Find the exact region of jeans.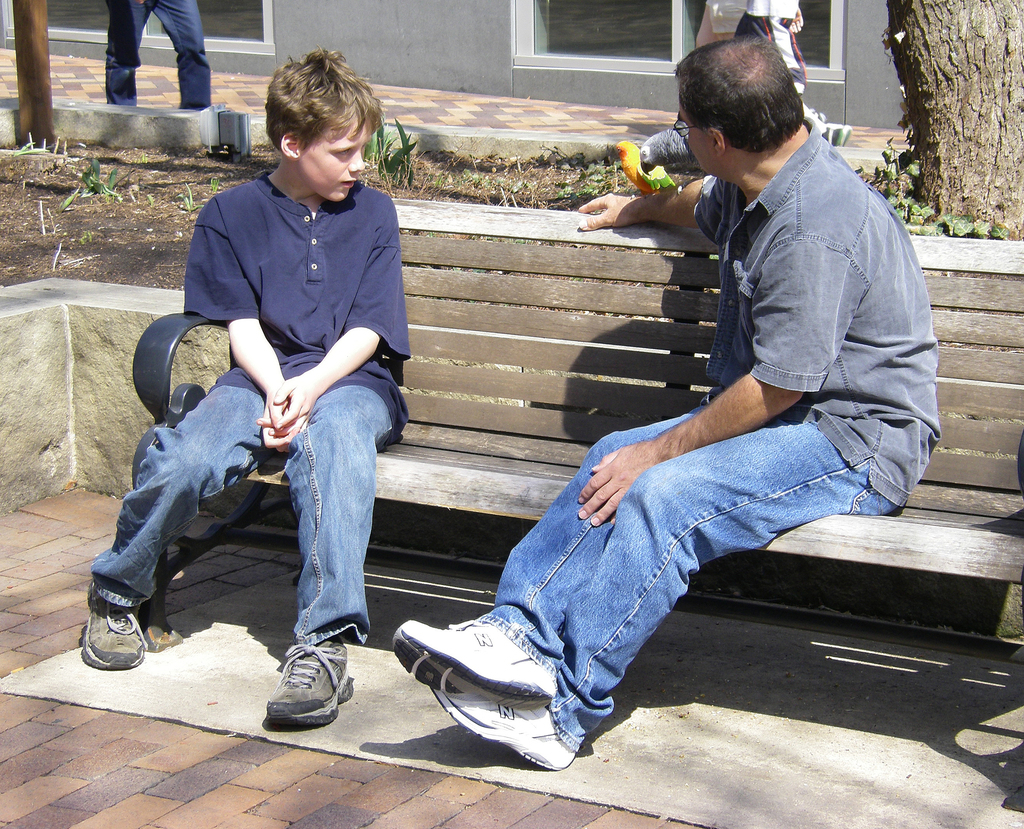
Exact region: (106, 0, 210, 110).
